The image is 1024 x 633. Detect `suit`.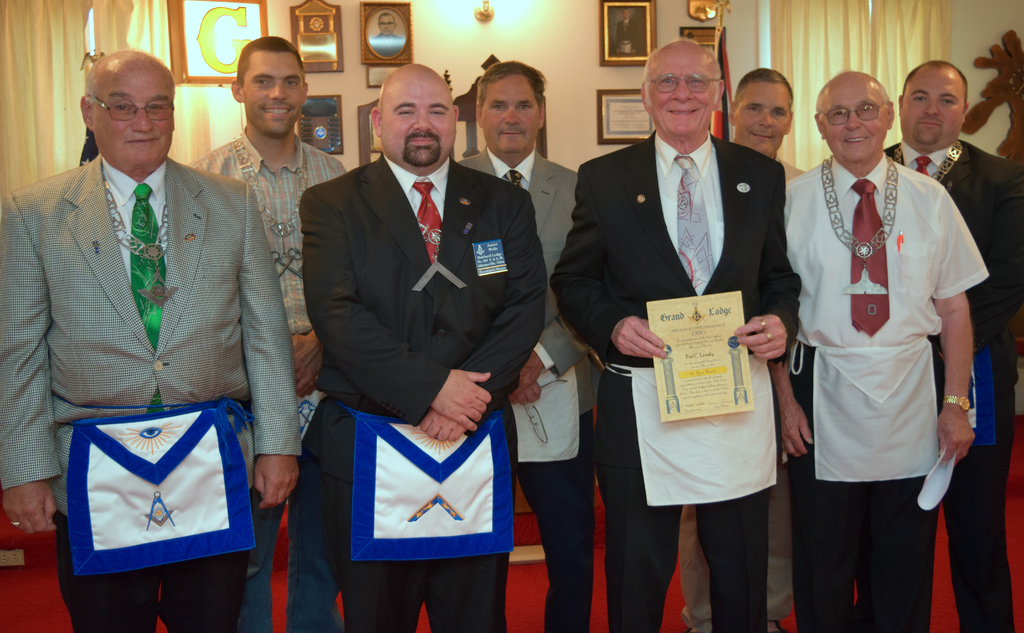
Detection: (x1=551, y1=130, x2=801, y2=632).
